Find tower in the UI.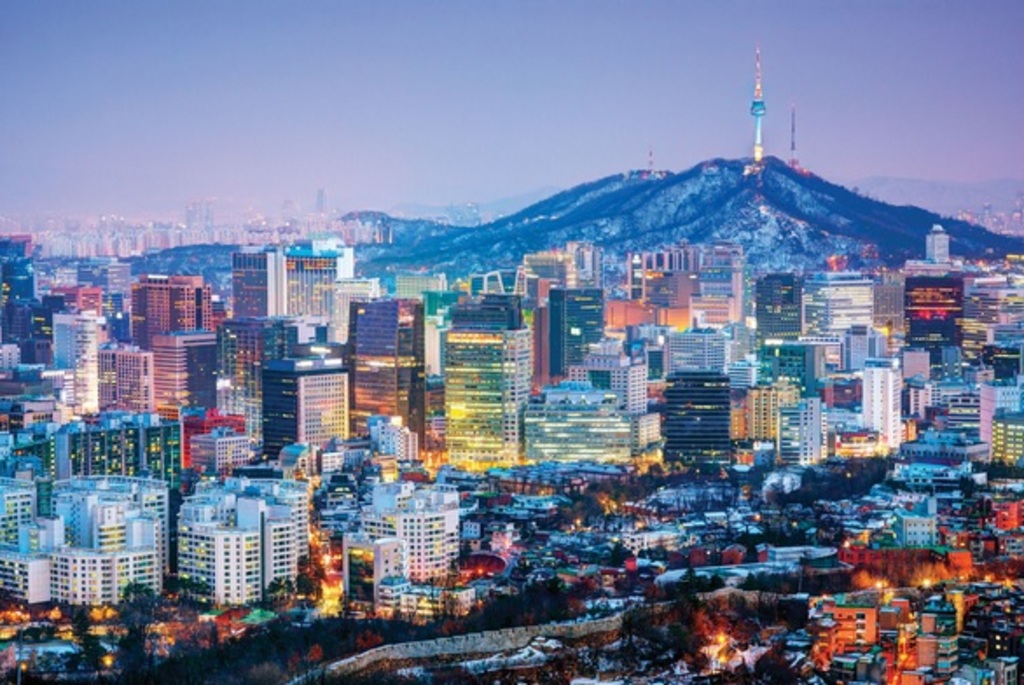
UI element at <bbox>568, 327, 661, 477</bbox>.
